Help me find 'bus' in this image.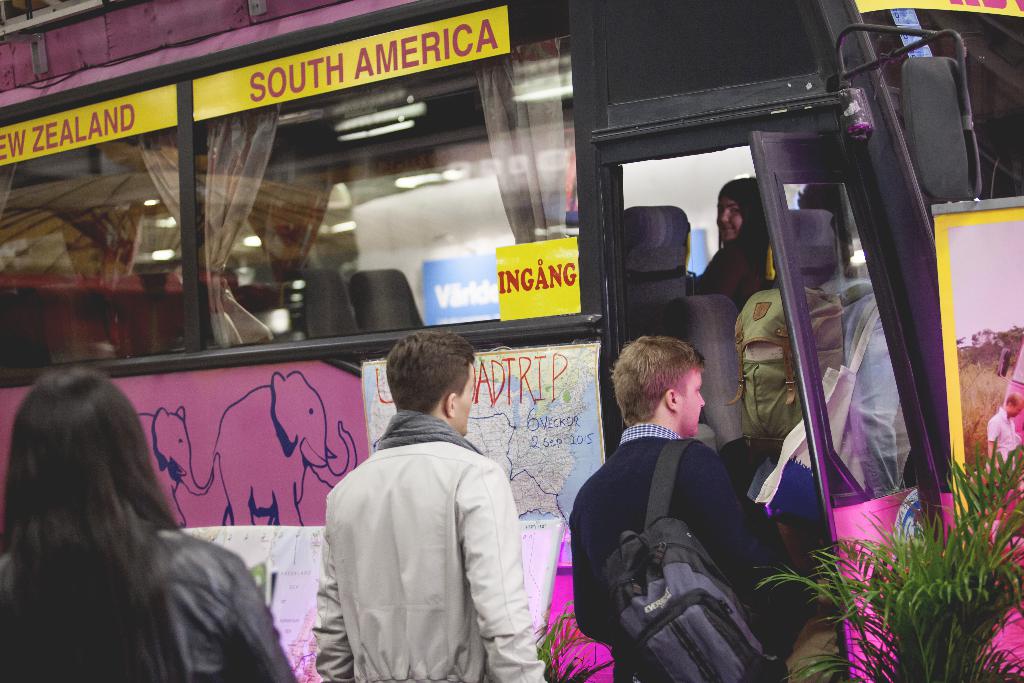
Found it: (0,3,1023,682).
